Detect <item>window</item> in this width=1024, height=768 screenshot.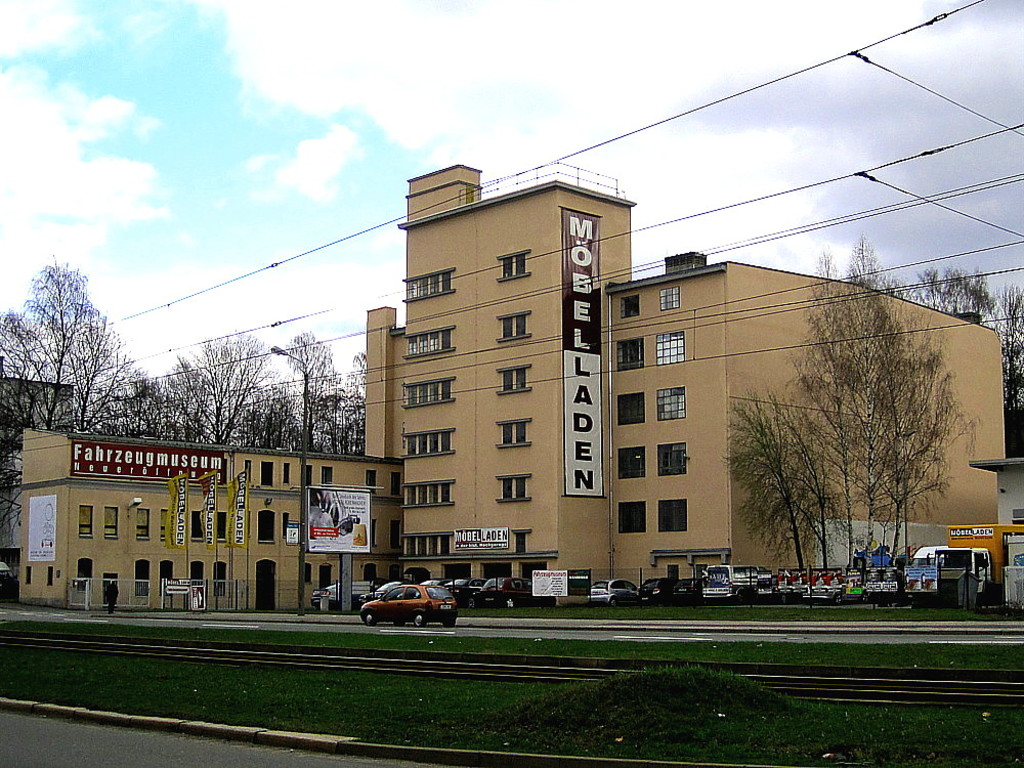
Detection: crop(614, 337, 644, 371).
